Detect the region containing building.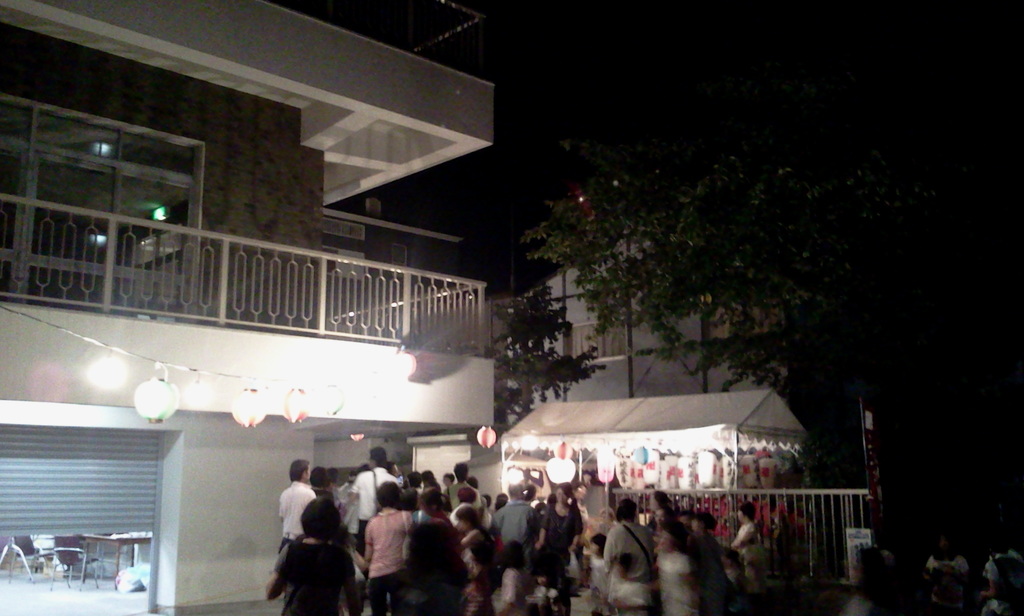
[0,0,495,615].
